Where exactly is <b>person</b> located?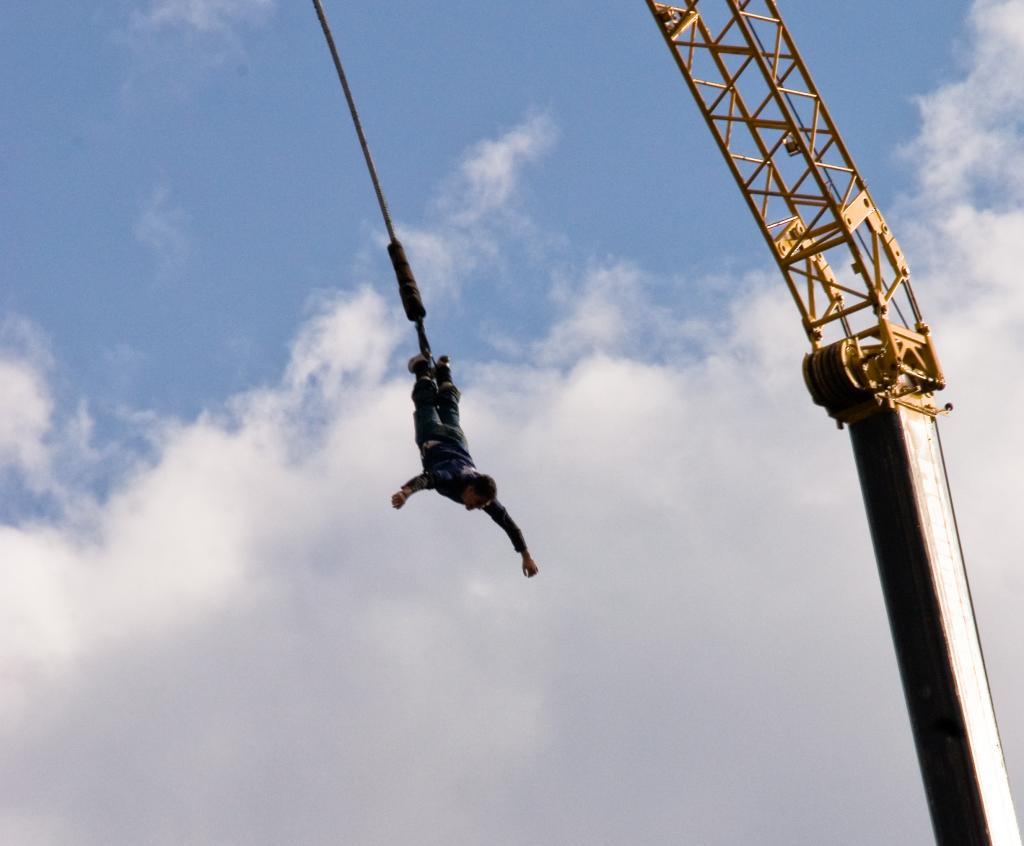
Its bounding box is bbox=(394, 346, 540, 588).
